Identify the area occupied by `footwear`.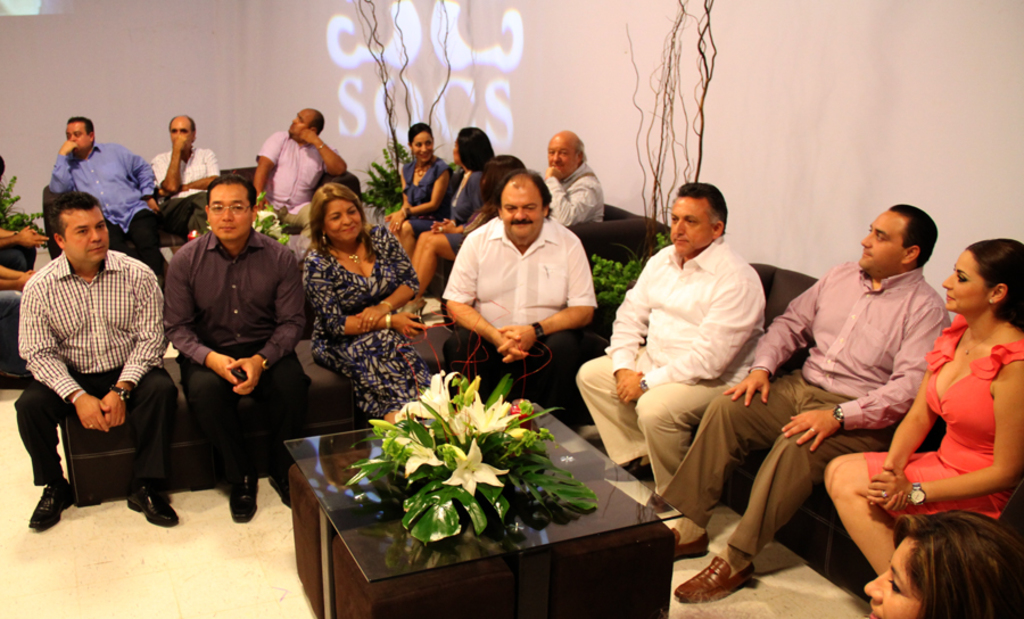
Area: [226, 464, 255, 519].
